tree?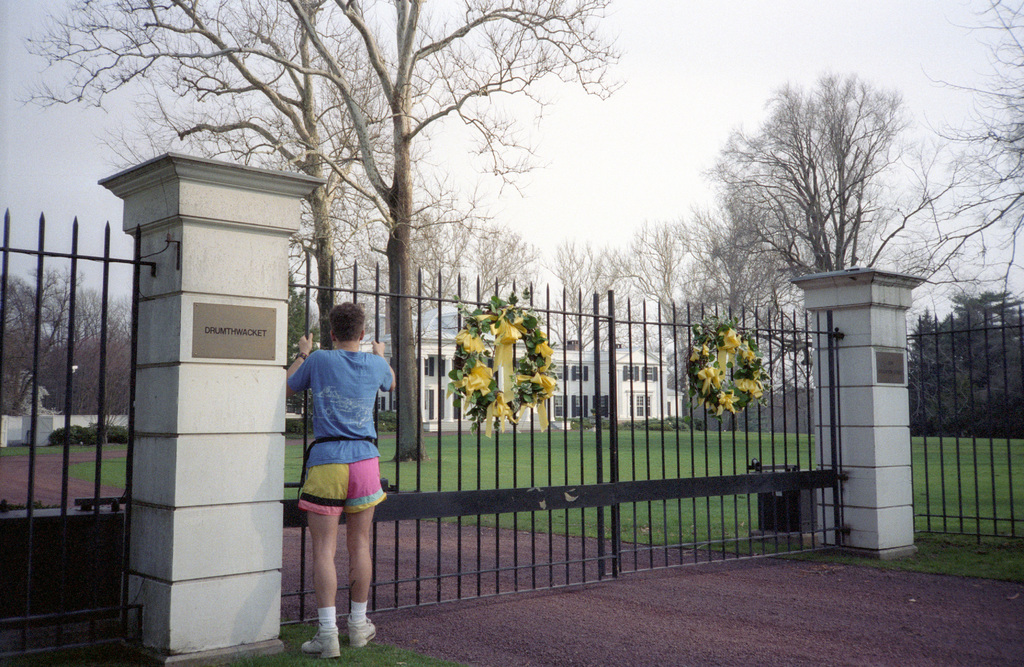
<bbox>545, 225, 640, 359</bbox>
